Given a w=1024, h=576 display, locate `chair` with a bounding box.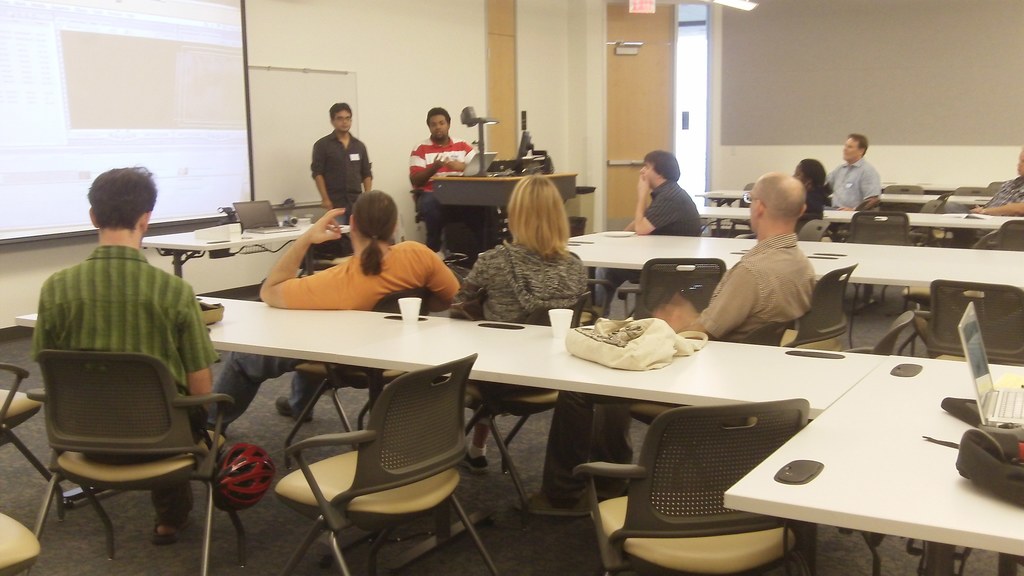
Located: box=[847, 212, 909, 312].
